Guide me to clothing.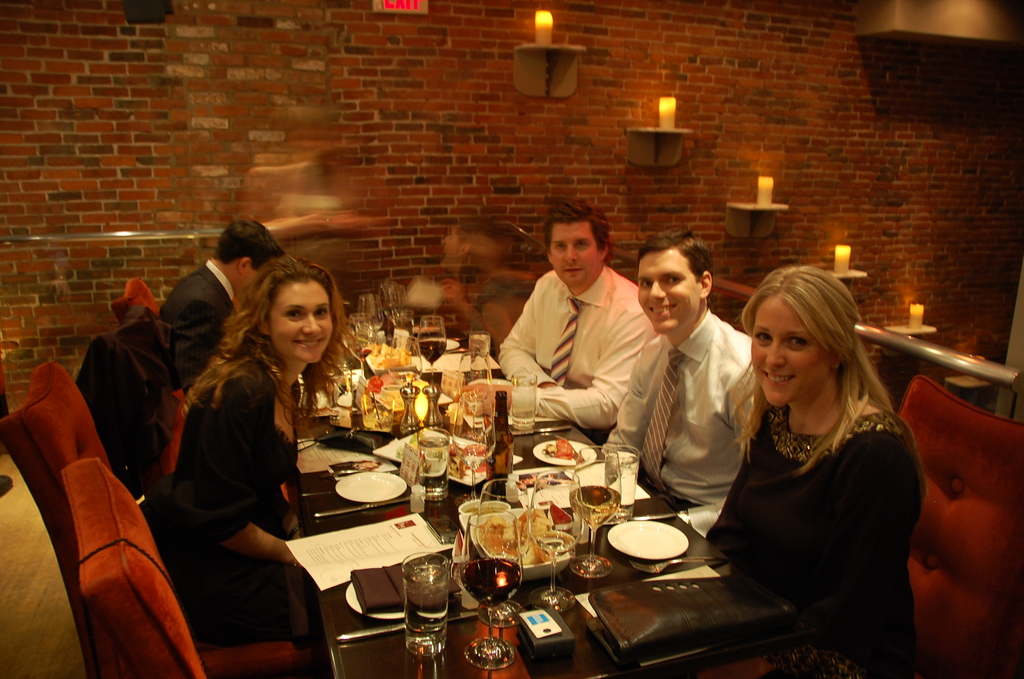
Guidance: [x1=140, y1=331, x2=321, y2=676].
